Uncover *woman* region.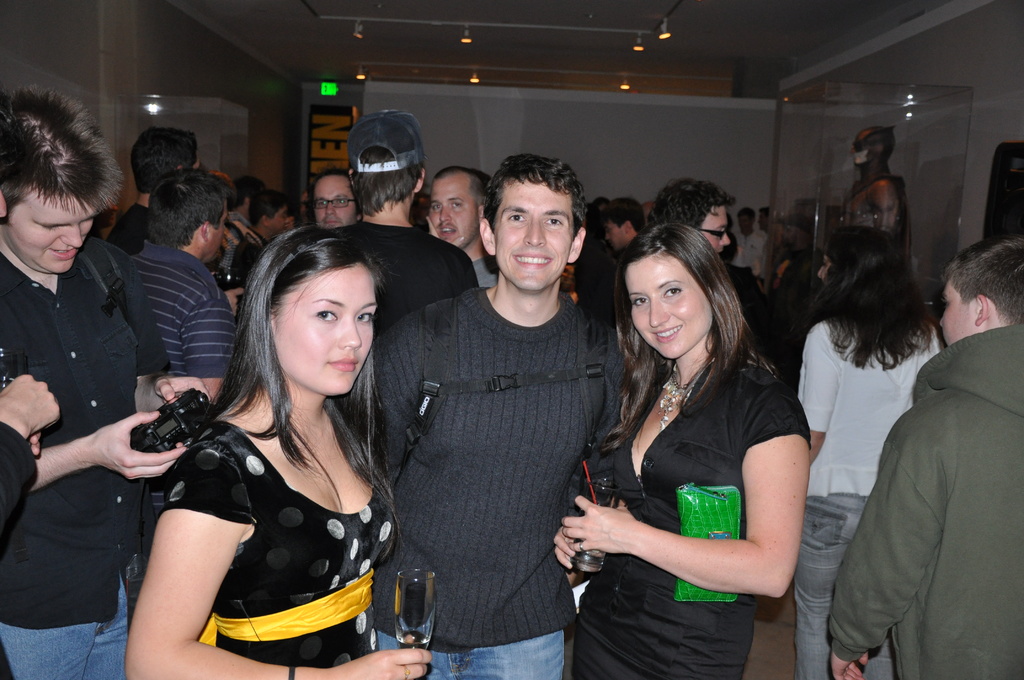
Uncovered: 592/195/609/213.
